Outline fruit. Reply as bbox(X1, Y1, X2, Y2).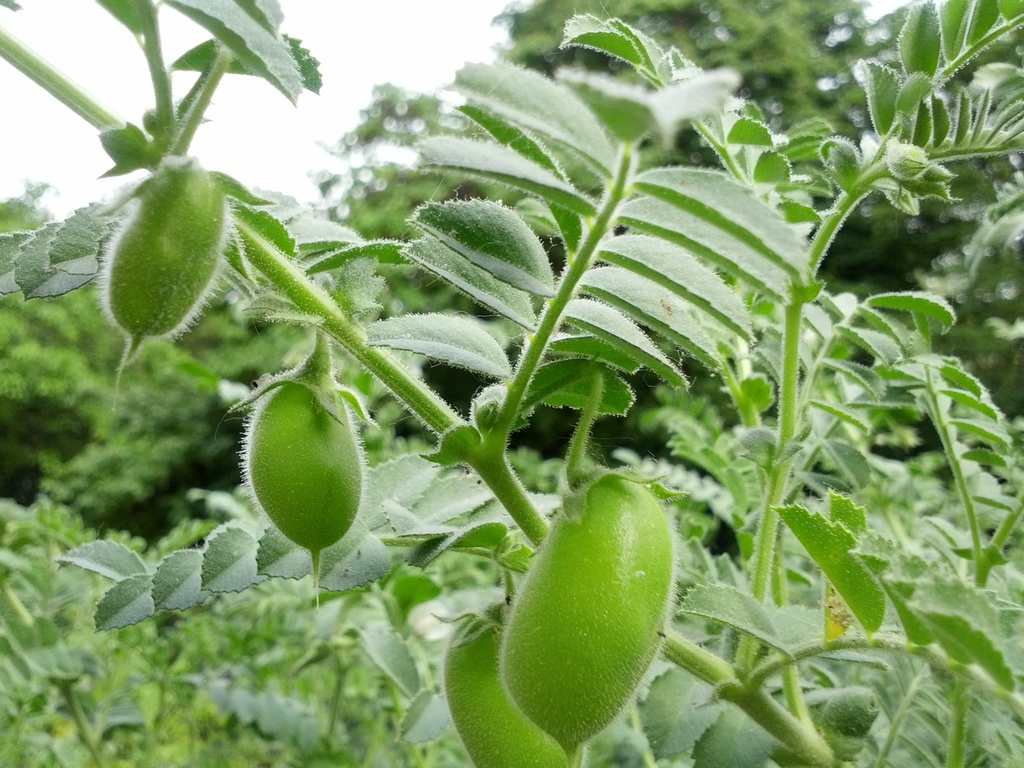
bbox(442, 625, 569, 764).
